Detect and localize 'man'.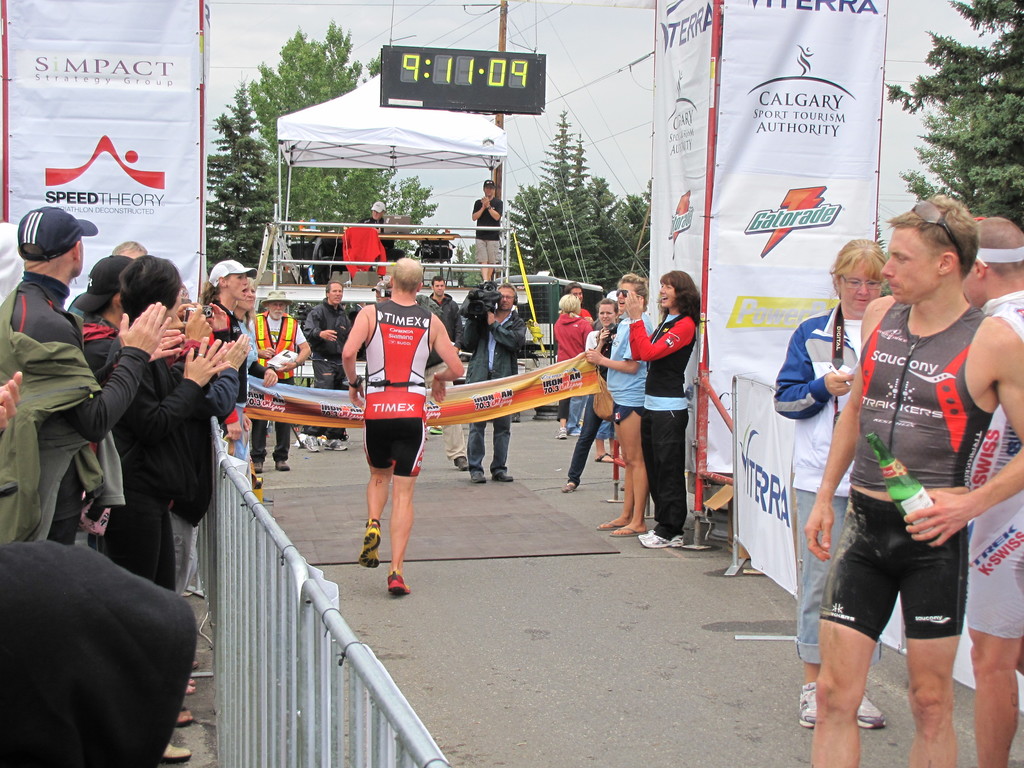
Localized at bbox=[246, 291, 310, 471].
